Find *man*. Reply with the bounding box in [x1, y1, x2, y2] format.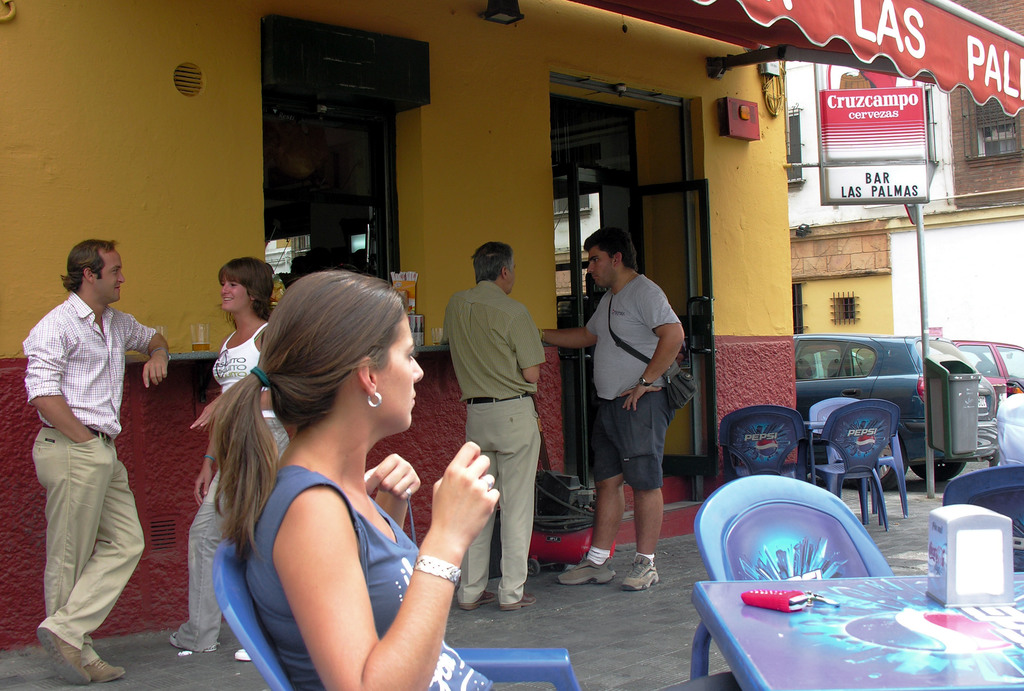
[25, 236, 169, 688].
